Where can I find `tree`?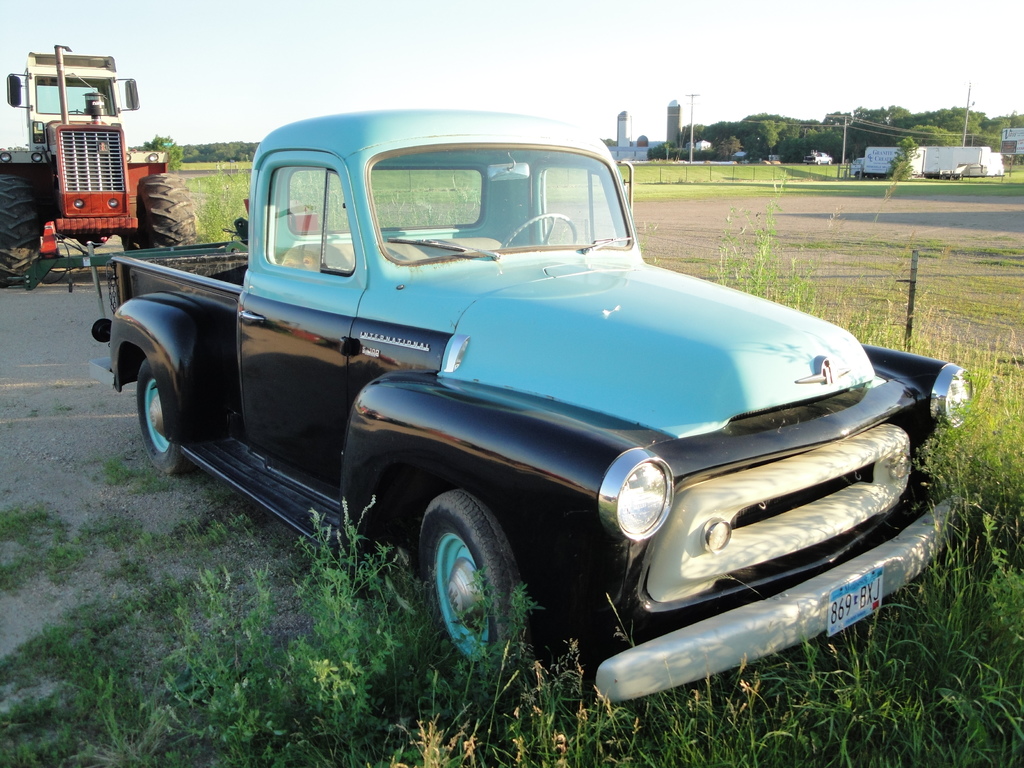
You can find it at crop(886, 138, 915, 183).
